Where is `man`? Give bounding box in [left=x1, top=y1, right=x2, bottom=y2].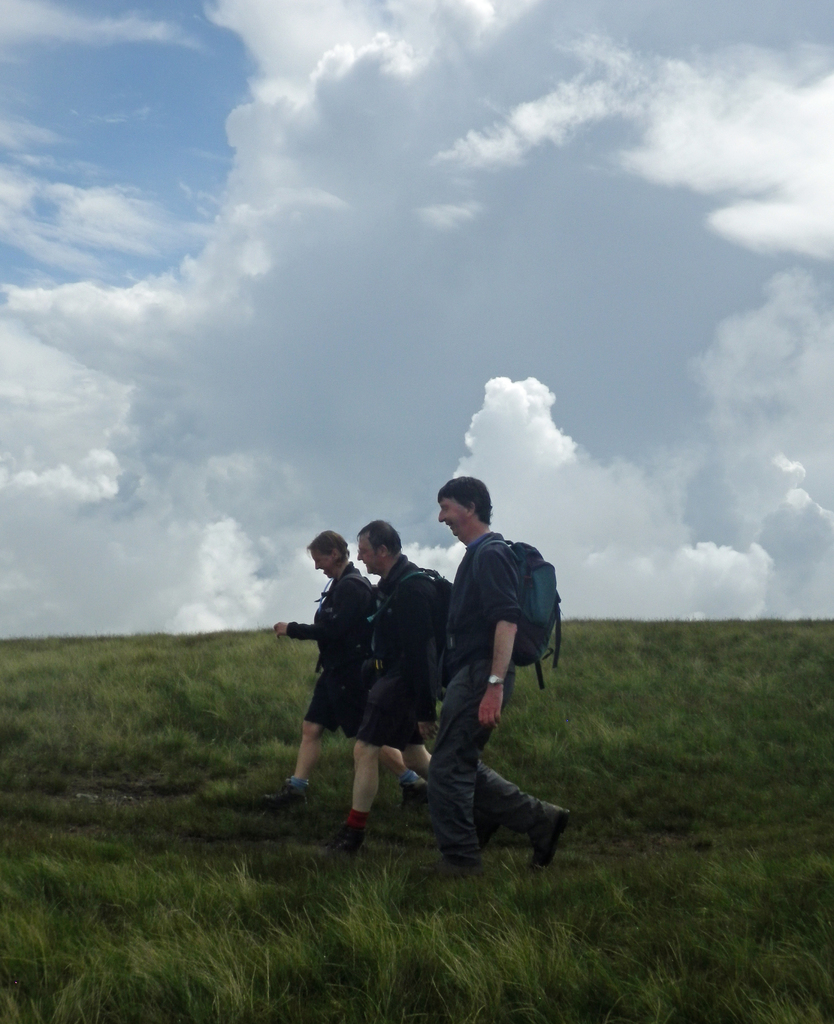
[left=413, top=479, right=576, bottom=895].
